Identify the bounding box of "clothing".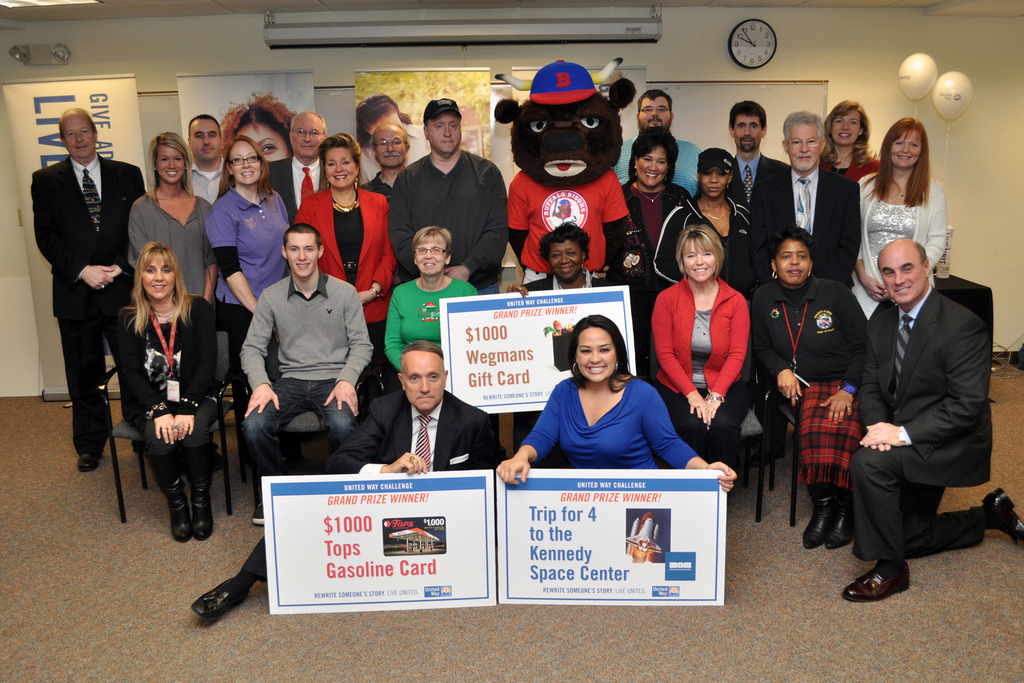
select_region(751, 272, 872, 498).
